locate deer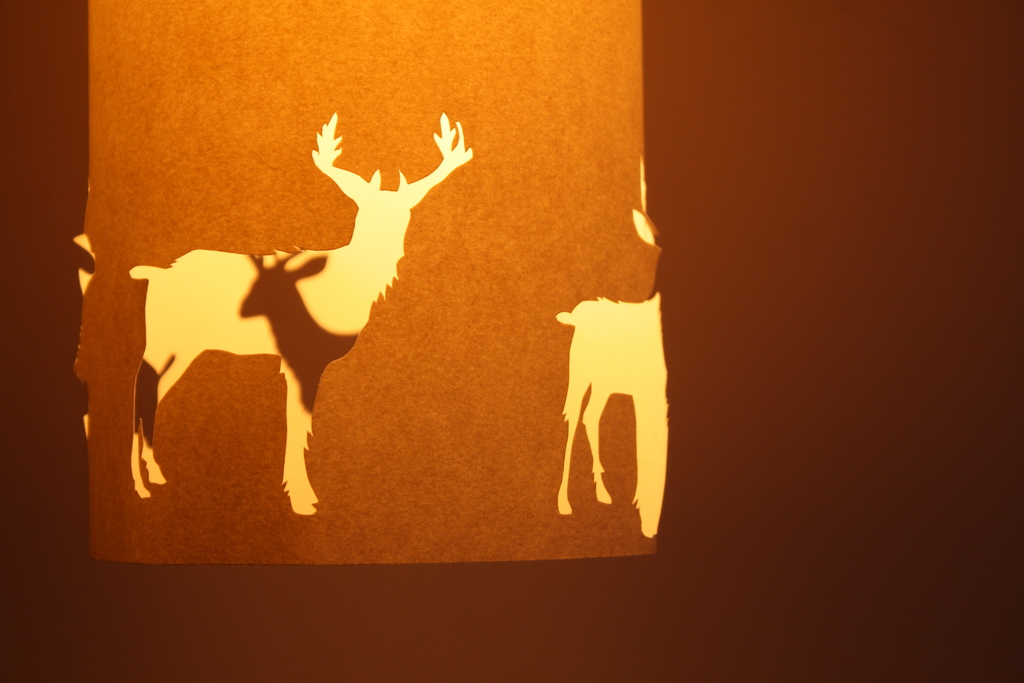
[553,154,668,539]
